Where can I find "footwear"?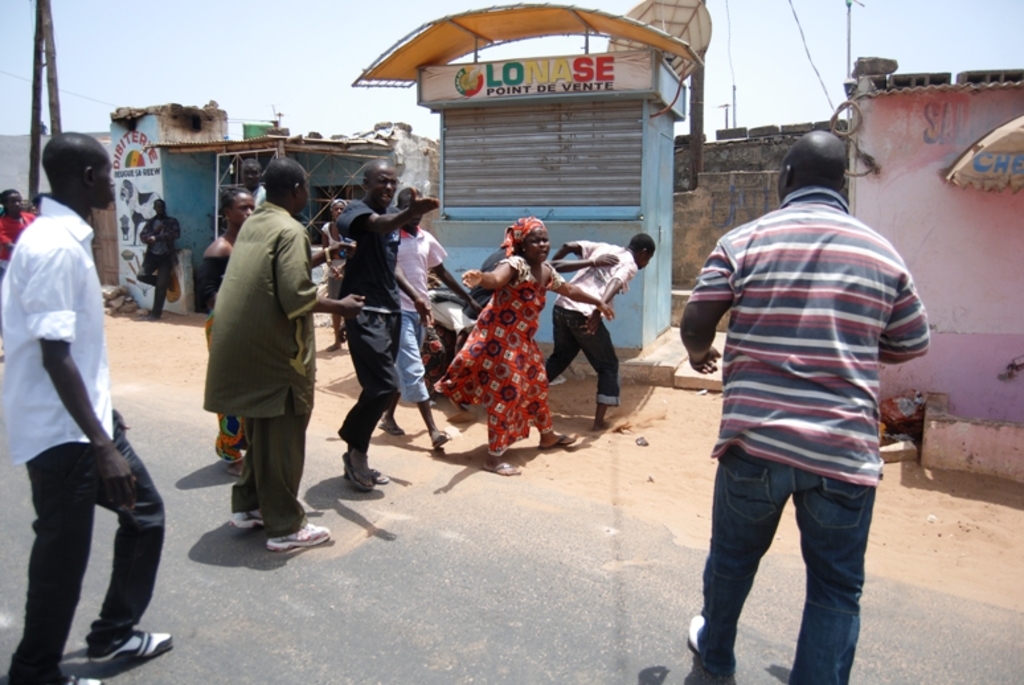
You can find it at x1=356, y1=460, x2=398, y2=491.
